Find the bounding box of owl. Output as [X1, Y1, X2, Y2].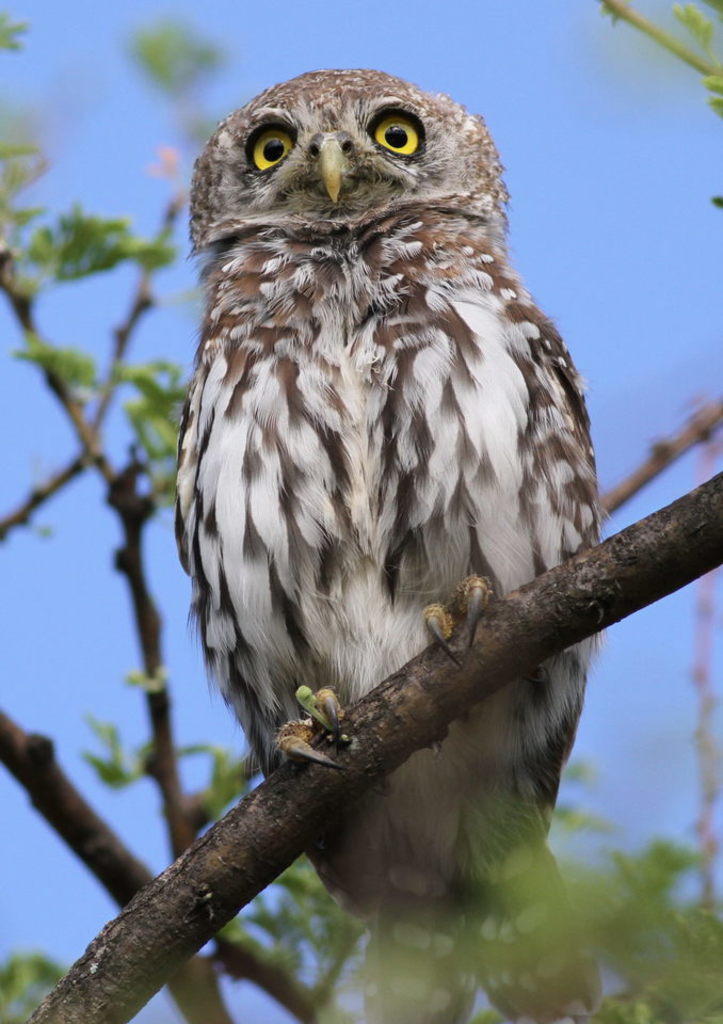
[159, 66, 617, 1023].
